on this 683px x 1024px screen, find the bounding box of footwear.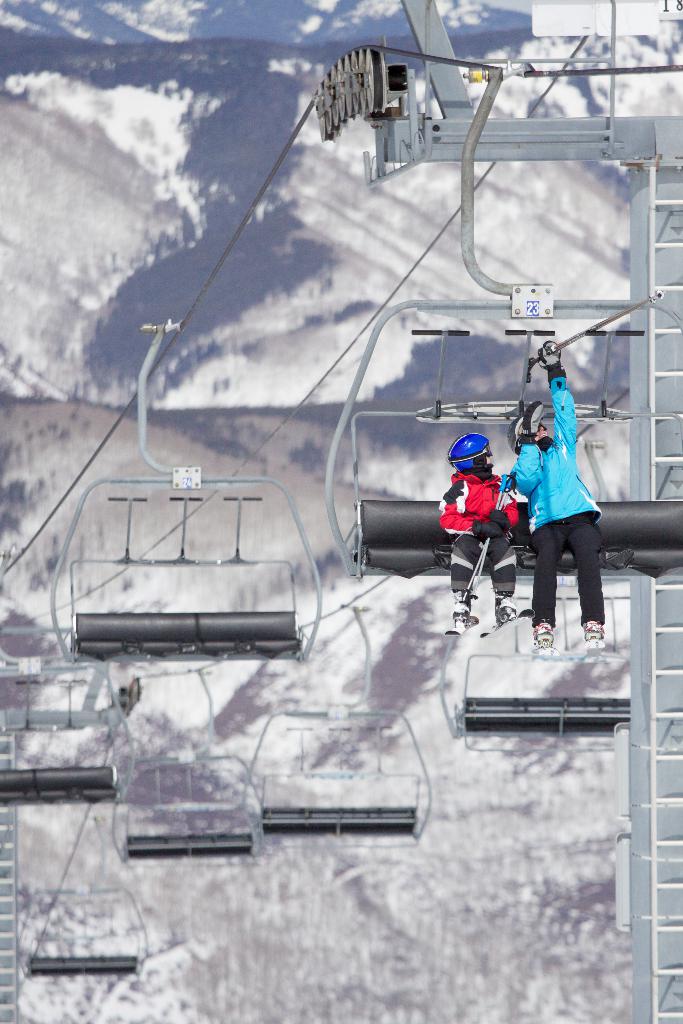
Bounding box: 526 620 559 657.
